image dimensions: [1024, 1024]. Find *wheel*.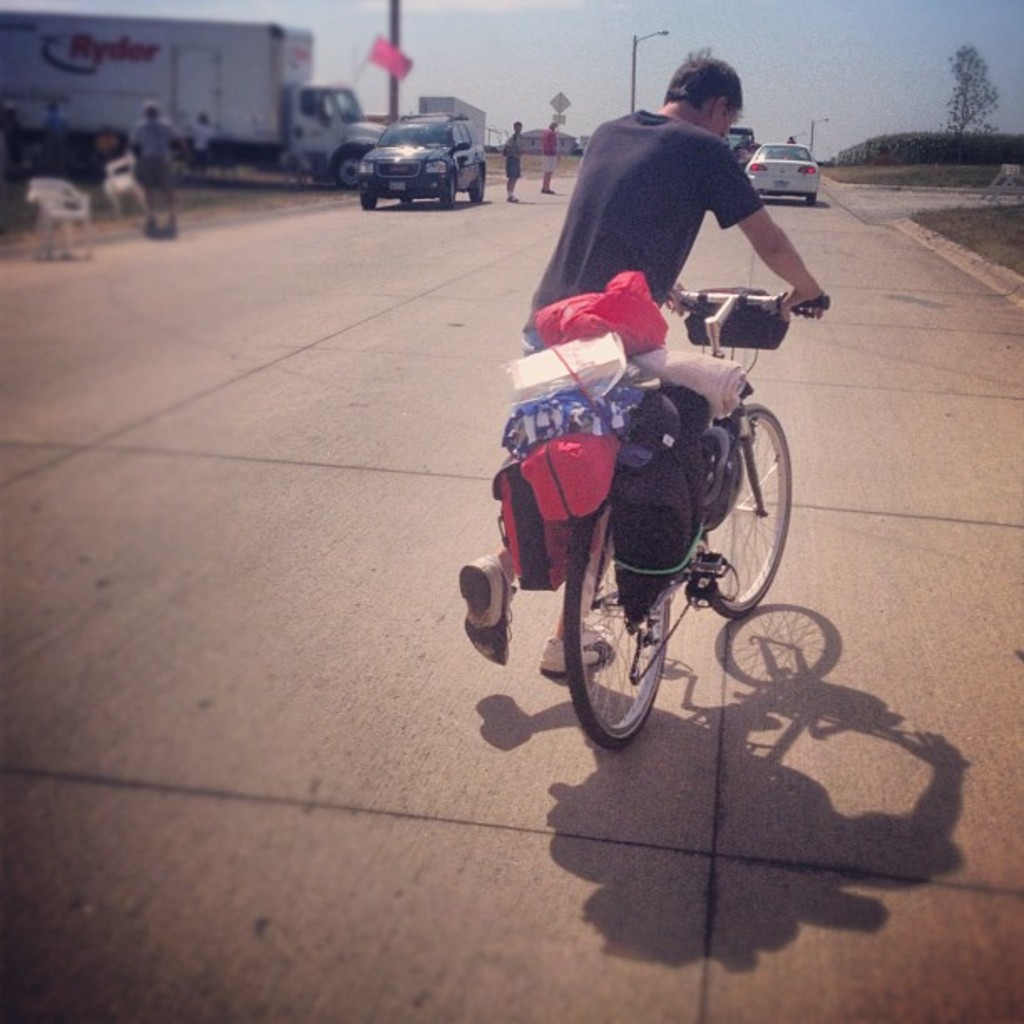
467,164,489,201.
